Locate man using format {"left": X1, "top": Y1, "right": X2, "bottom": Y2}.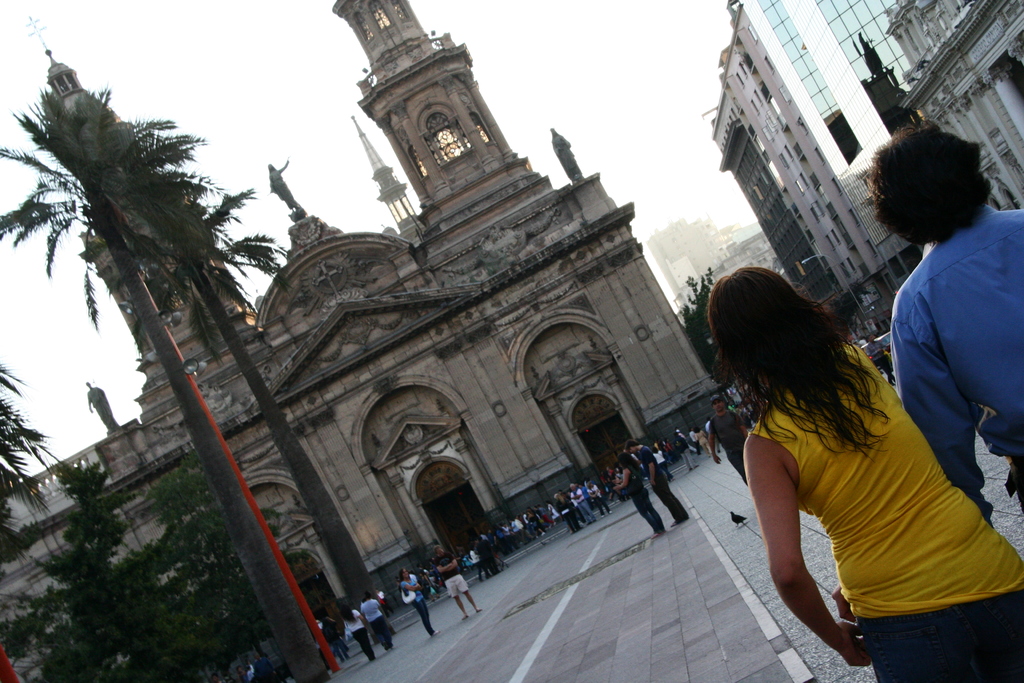
{"left": 867, "top": 120, "right": 1023, "bottom": 543}.
